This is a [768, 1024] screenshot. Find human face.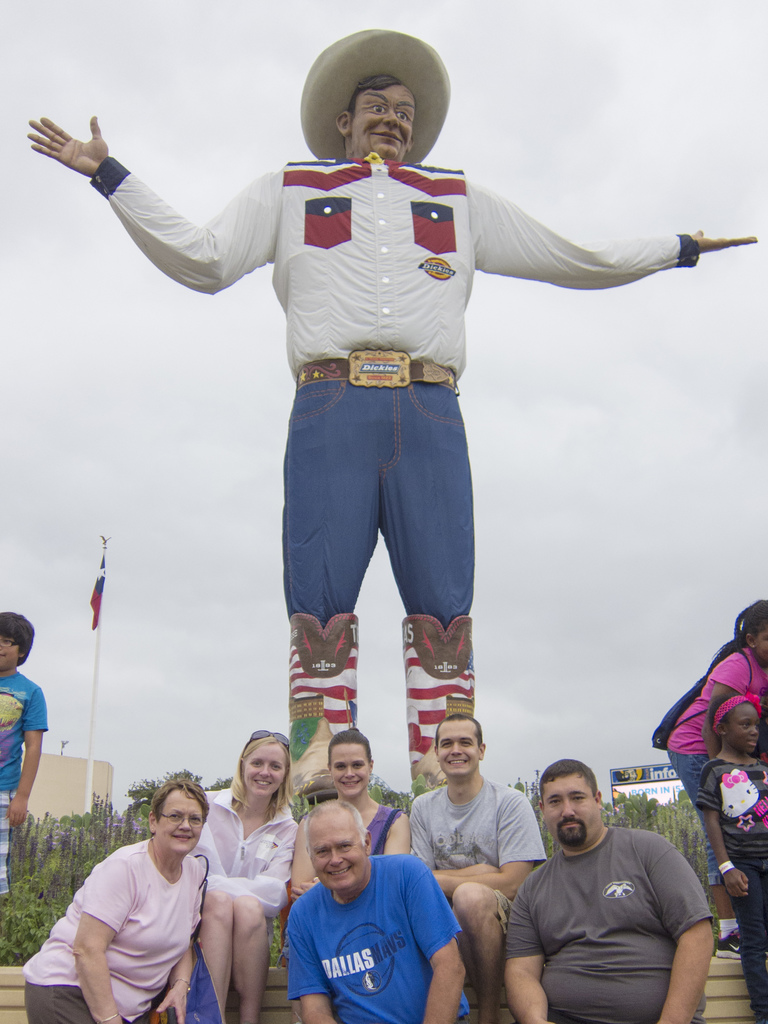
Bounding box: detection(350, 81, 416, 162).
